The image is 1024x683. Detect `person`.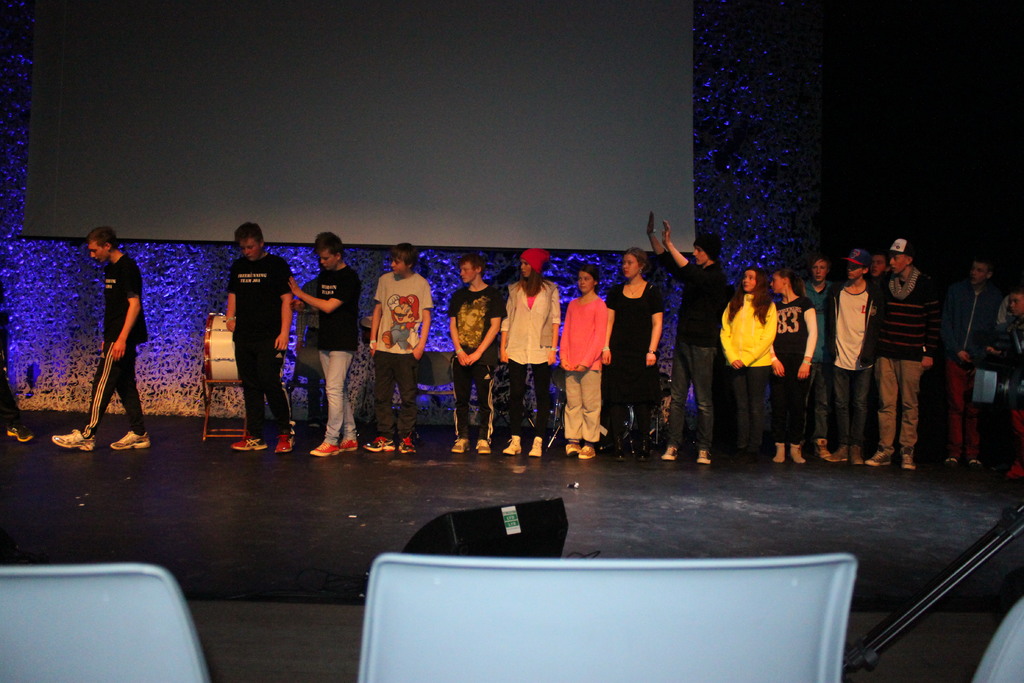
Detection: Rect(58, 224, 138, 470).
